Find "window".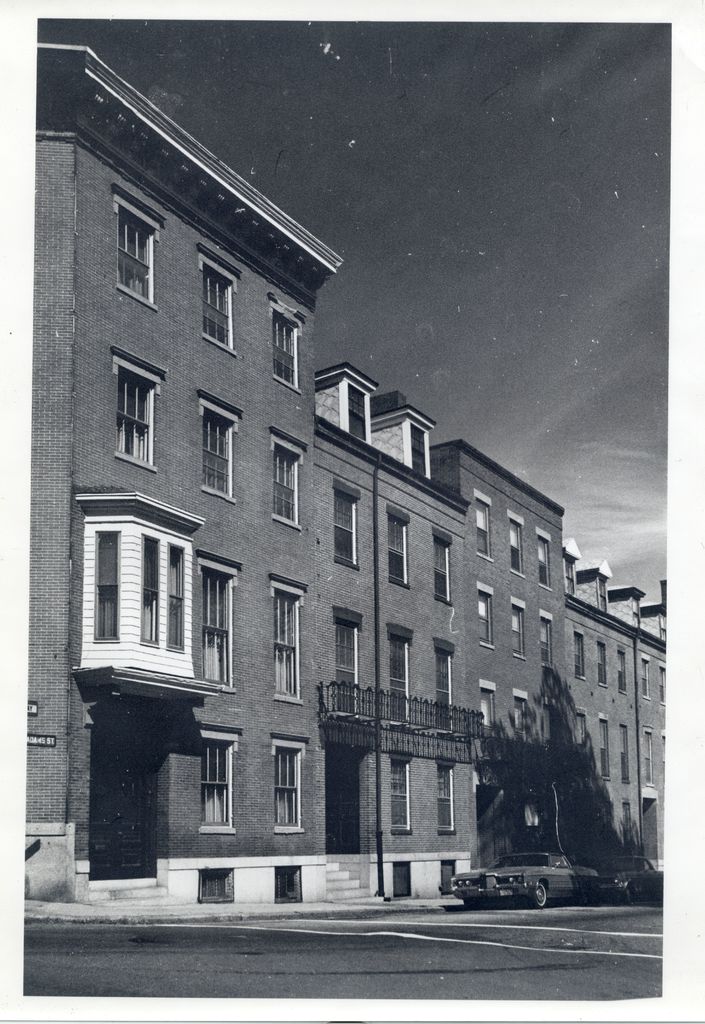
crop(571, 628, 594, 679).
